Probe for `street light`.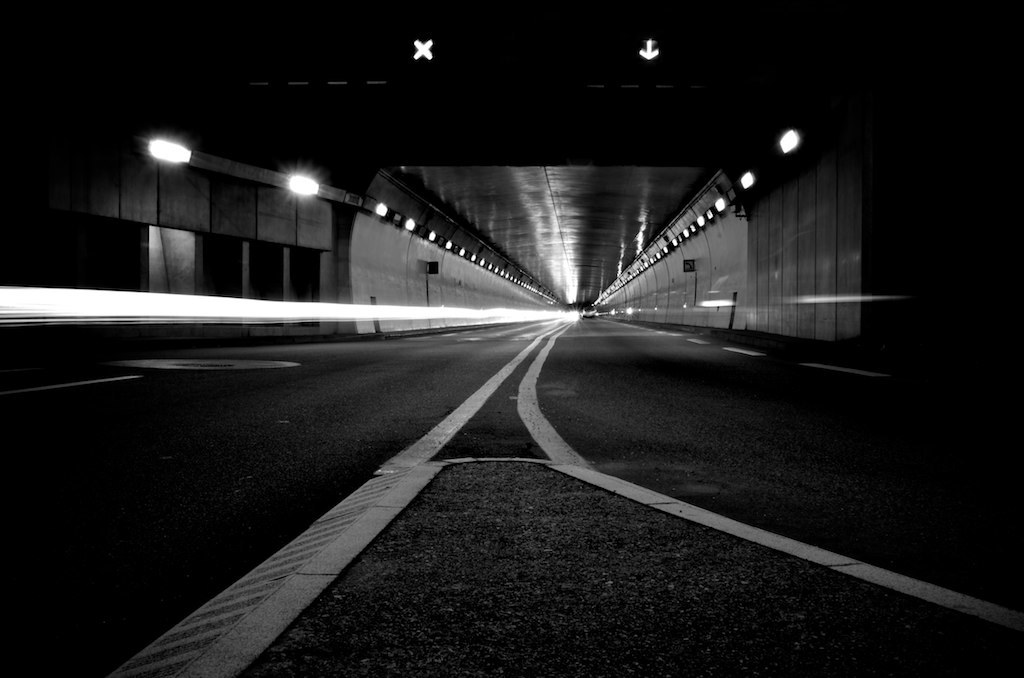
Probe result: [left=283, top=174, right=319, bottom=193].
